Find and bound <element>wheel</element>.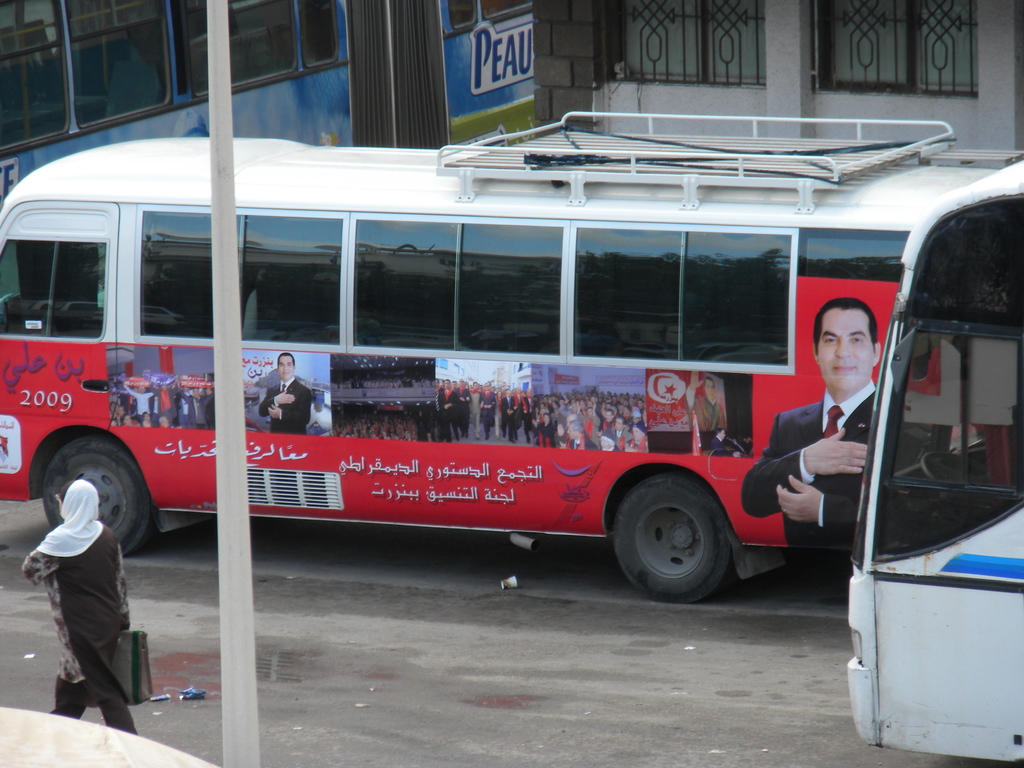
Bound: locate(922, 454, 986, 484).
